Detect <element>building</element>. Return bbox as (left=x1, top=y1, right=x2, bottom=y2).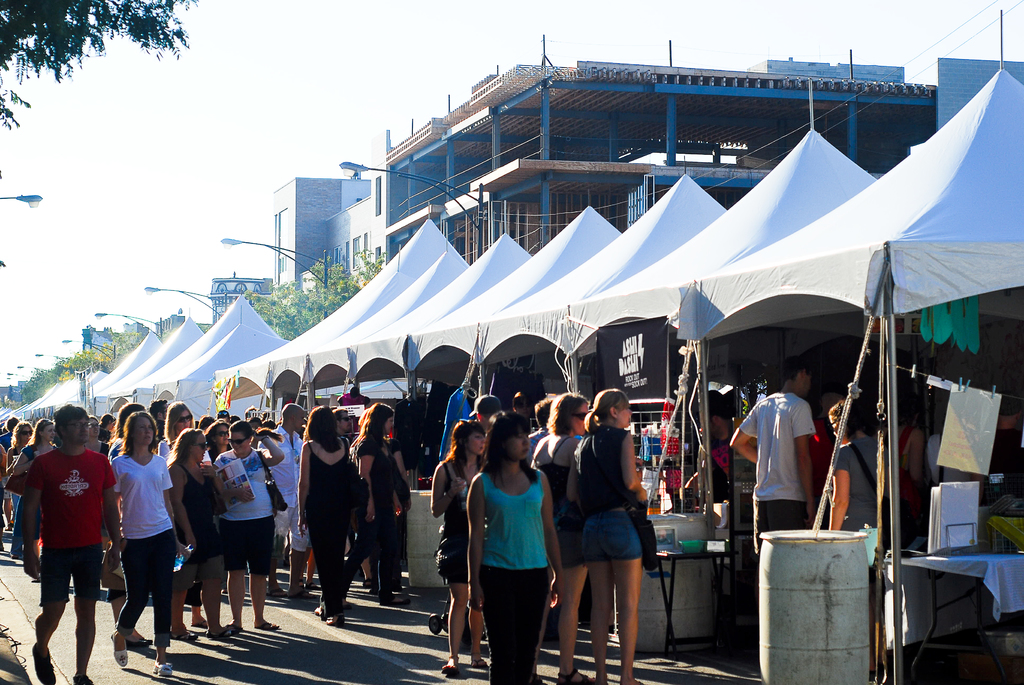
(left=208, top=273, right=275, bottom=324).
